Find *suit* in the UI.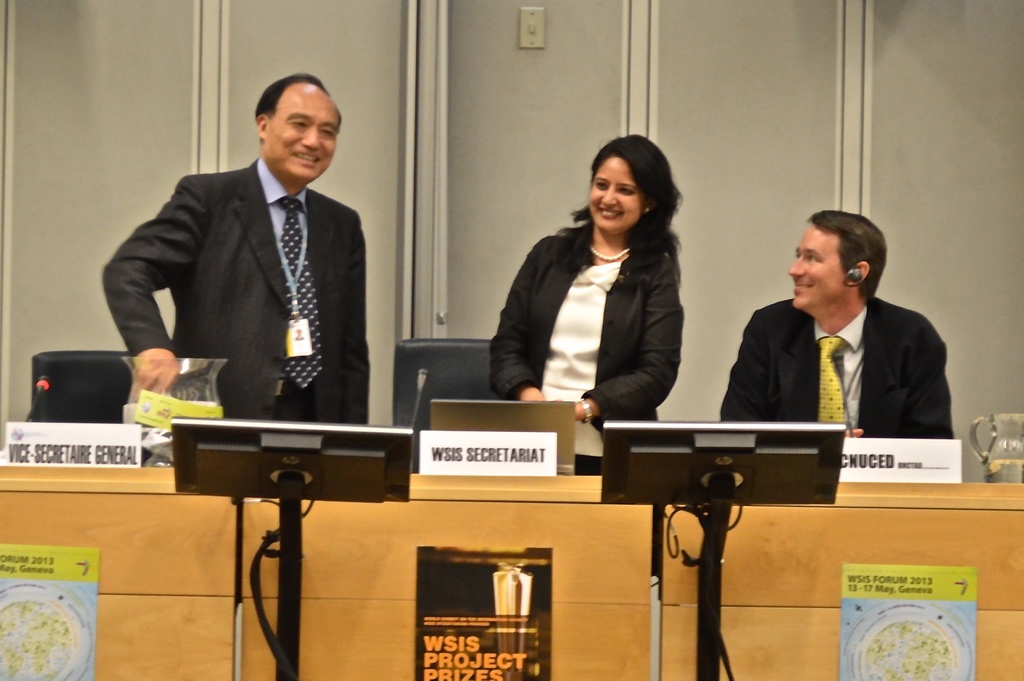
UI element at bbox=(719, 293, 956, 440).
